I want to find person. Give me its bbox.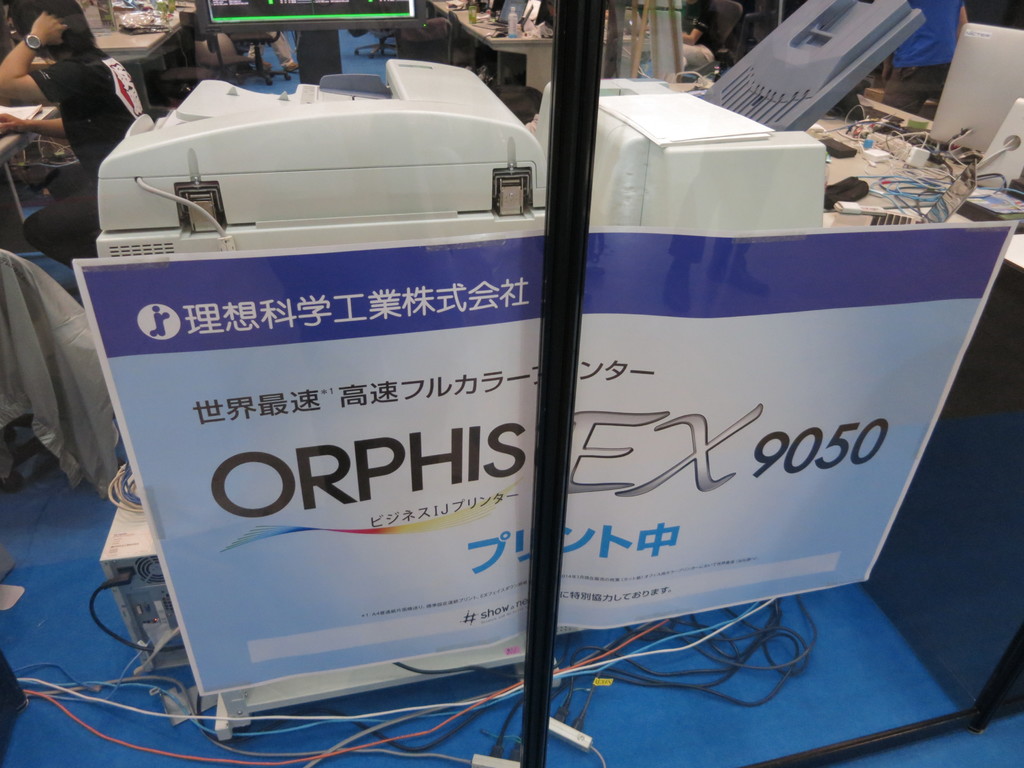
<region>0, 0, 144, 275</region>.
